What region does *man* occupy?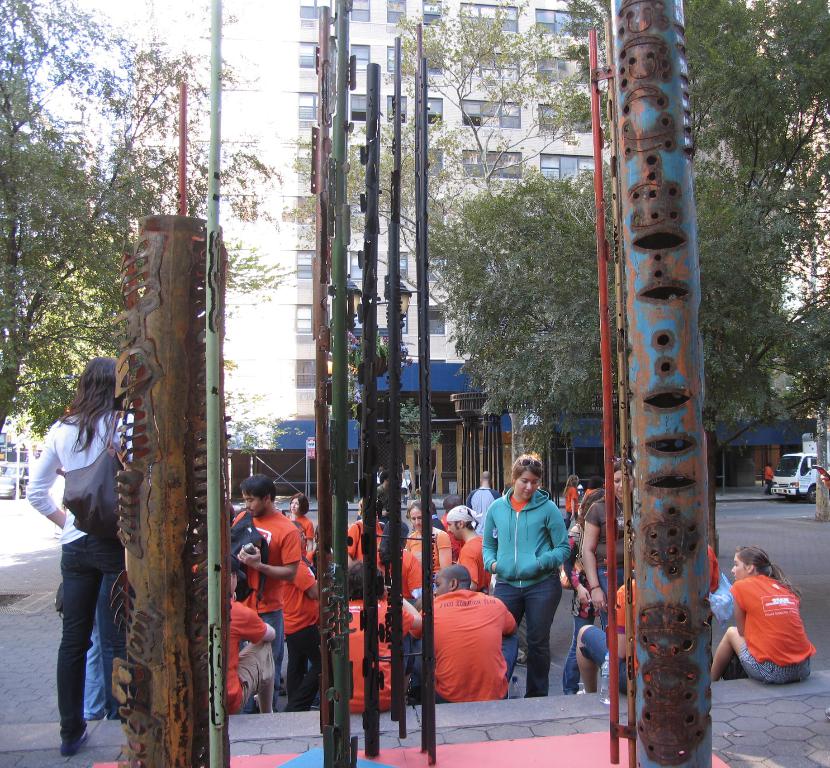
[276, 524, 320, 713].
